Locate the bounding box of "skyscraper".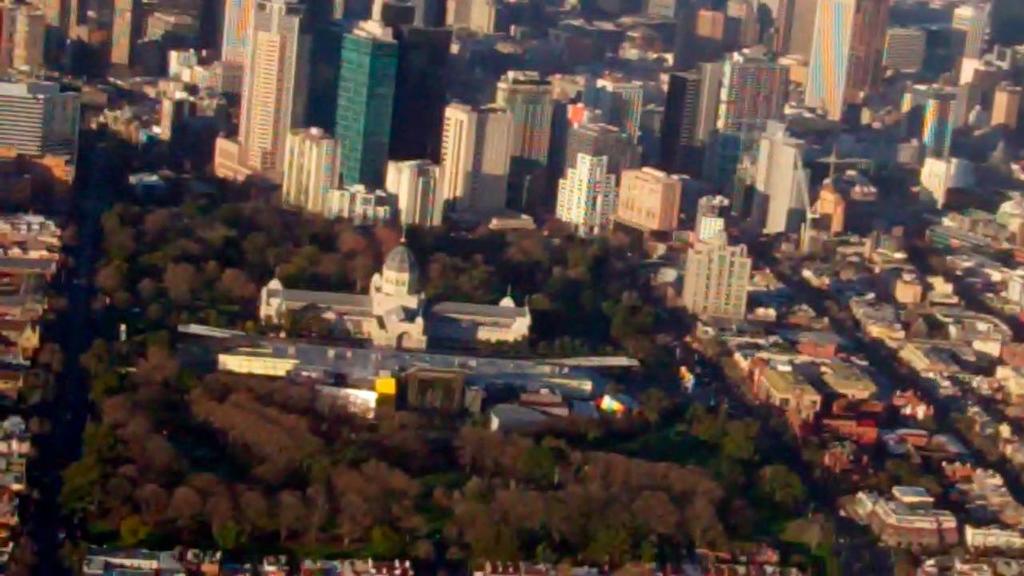
Bounding box: {"left": 454, "top": 94, "right": 511, "bottom": 218}.
